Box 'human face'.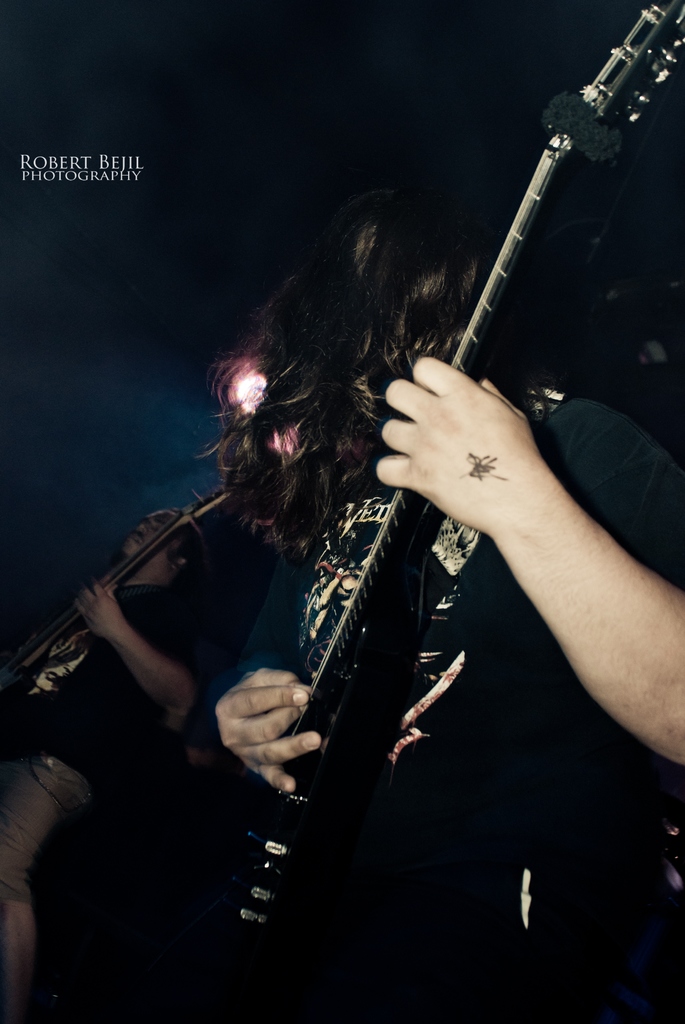
Rect(118, 510, 181, 564).
